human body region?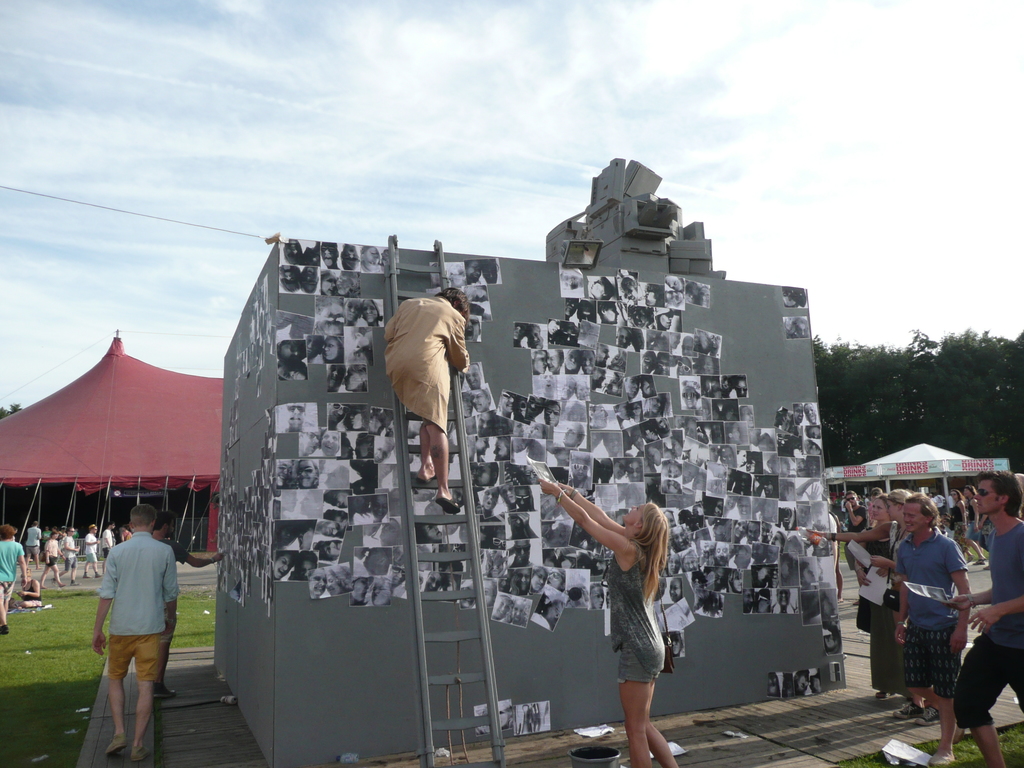
<bbox>65, 534, 82, 584</bbox>
